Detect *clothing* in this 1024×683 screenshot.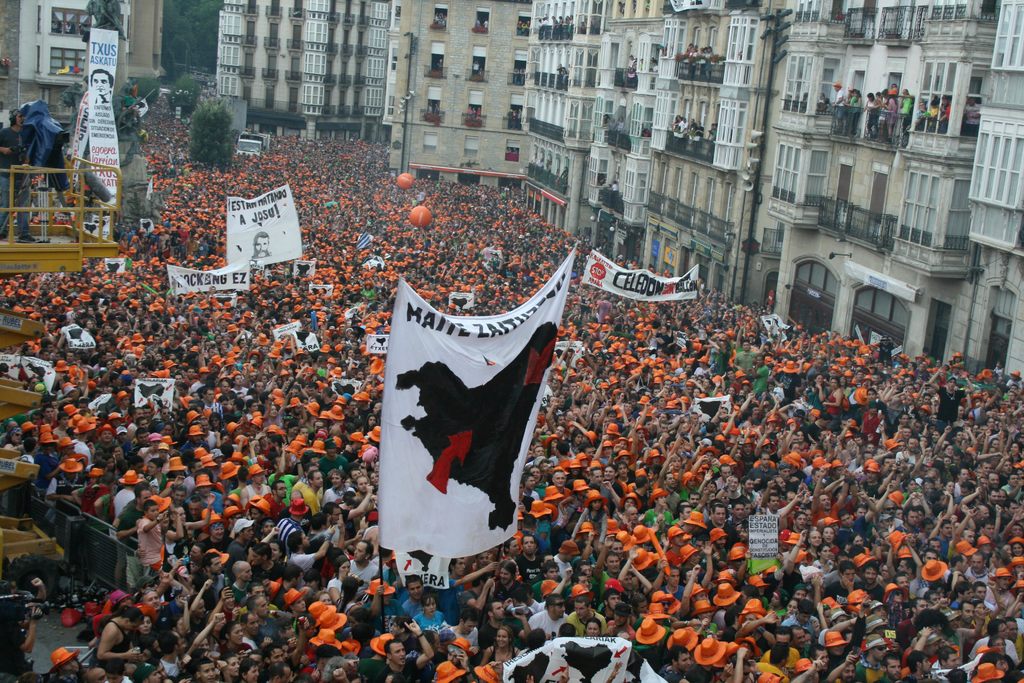
Detection: bbox=[707, 126, 717, 136].
